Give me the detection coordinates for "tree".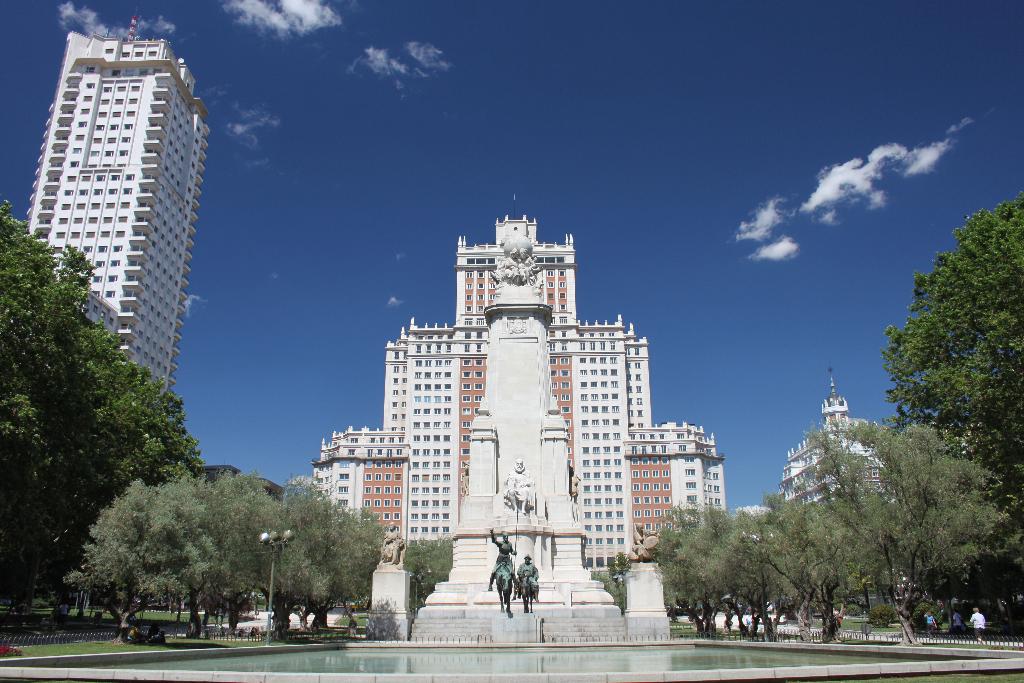
1 194 200 636.
